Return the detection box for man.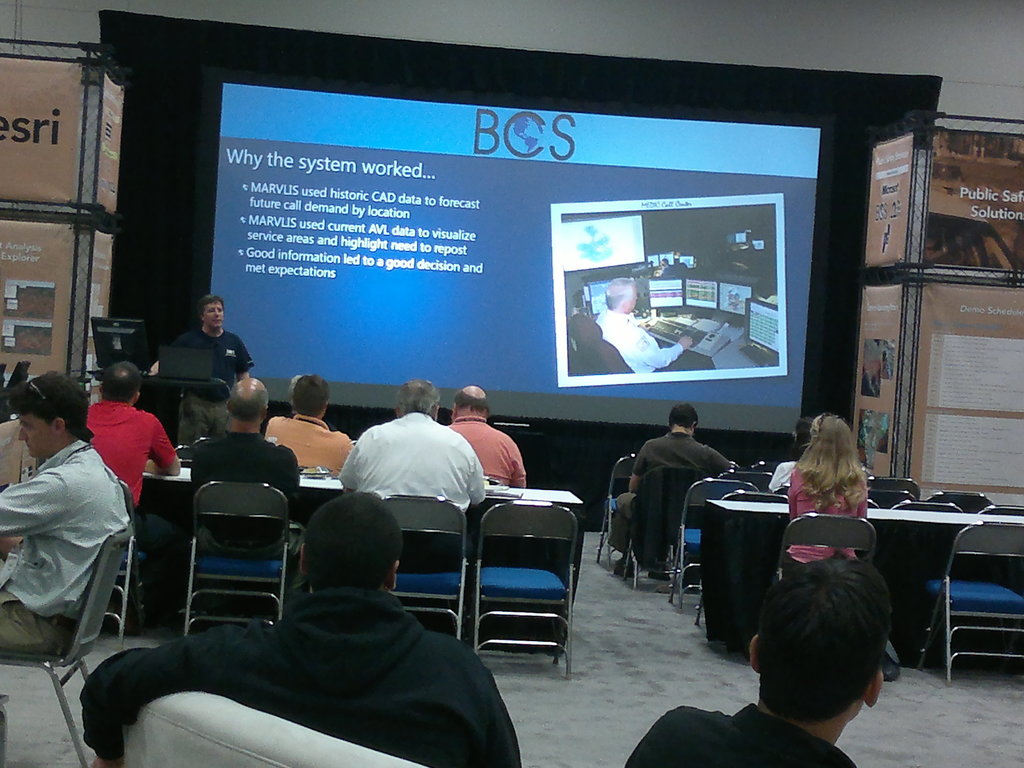
bbox=(445, 383, 526, 491).
